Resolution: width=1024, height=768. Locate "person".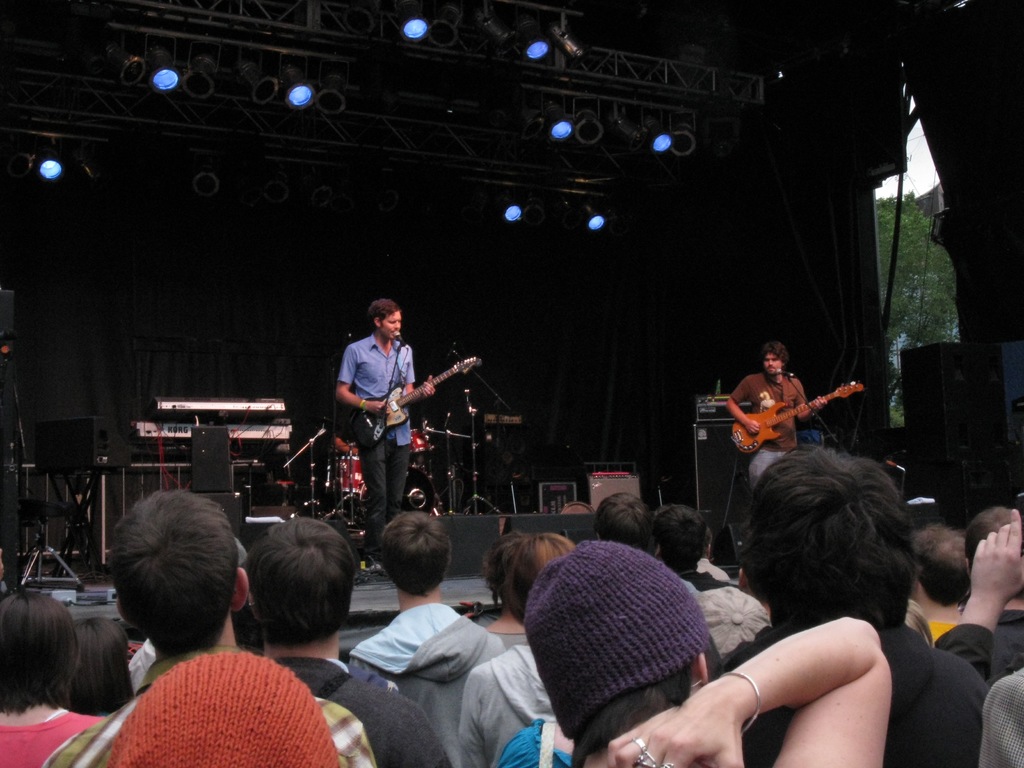
box=[737, 550, 774, 613].
